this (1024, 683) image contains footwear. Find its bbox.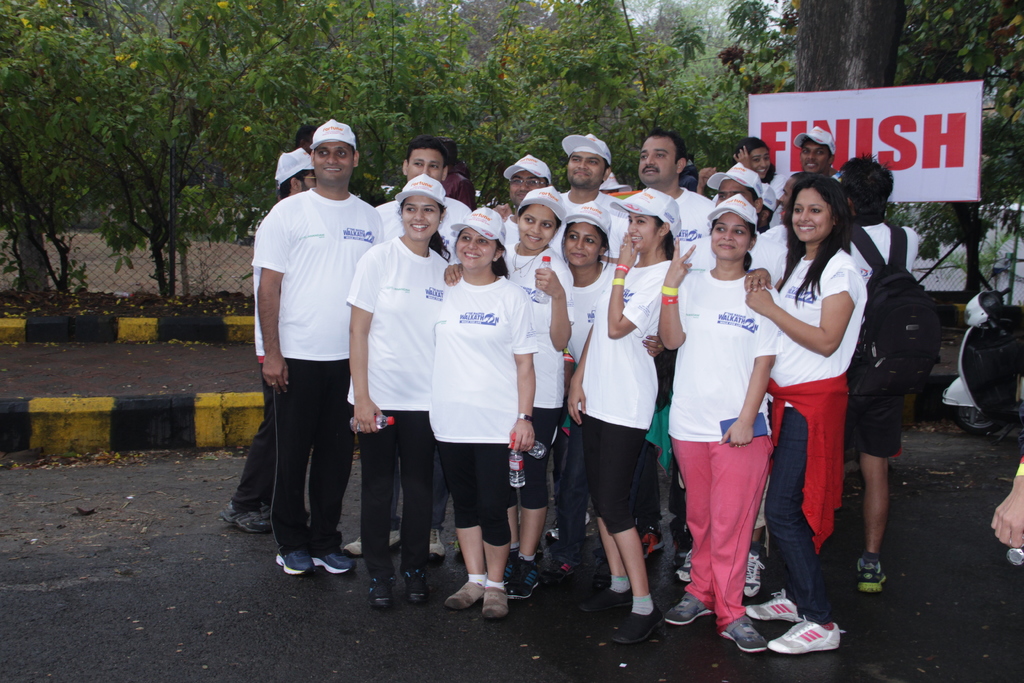
bbox=[506, 557, 554, 599].
